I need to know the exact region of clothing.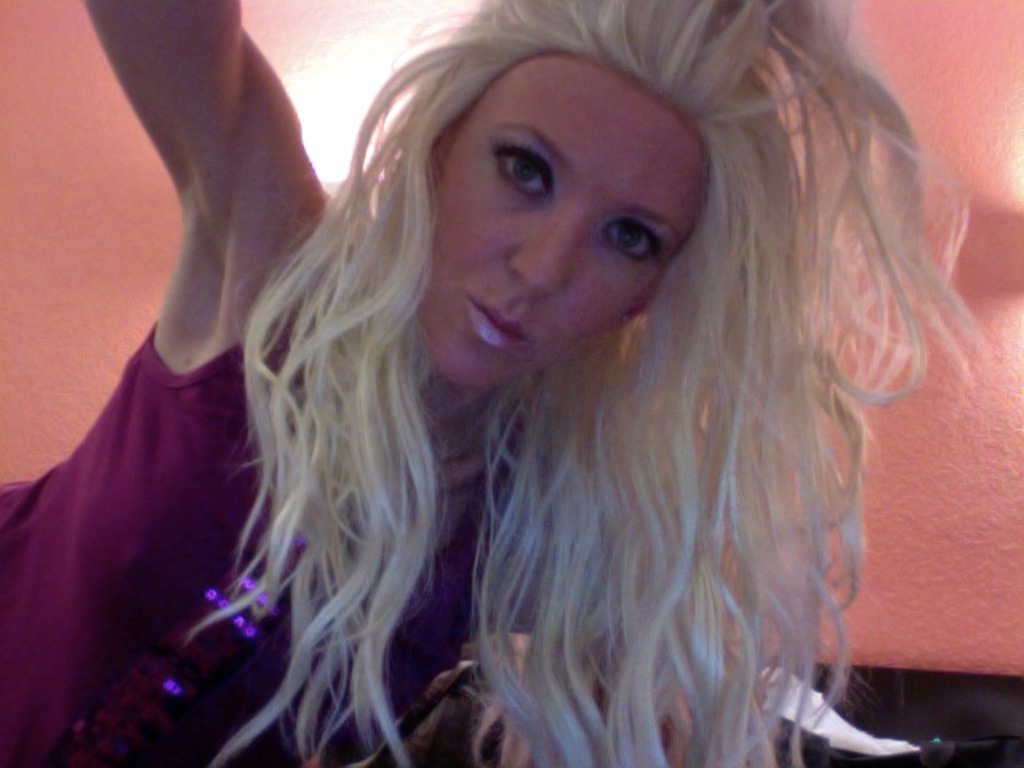
Region: (x1=0, y1=312, x2=523, y2=766).
